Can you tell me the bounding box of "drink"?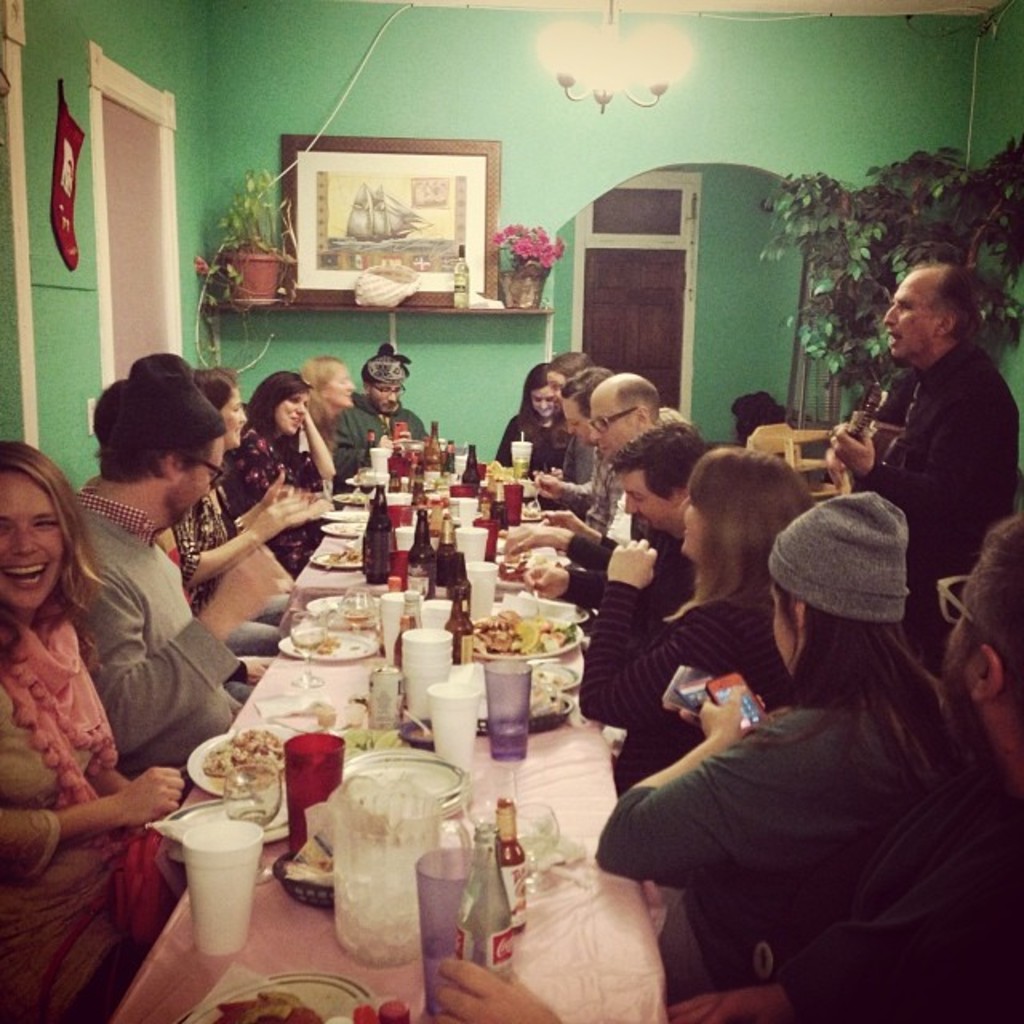
344:616:366:627.
